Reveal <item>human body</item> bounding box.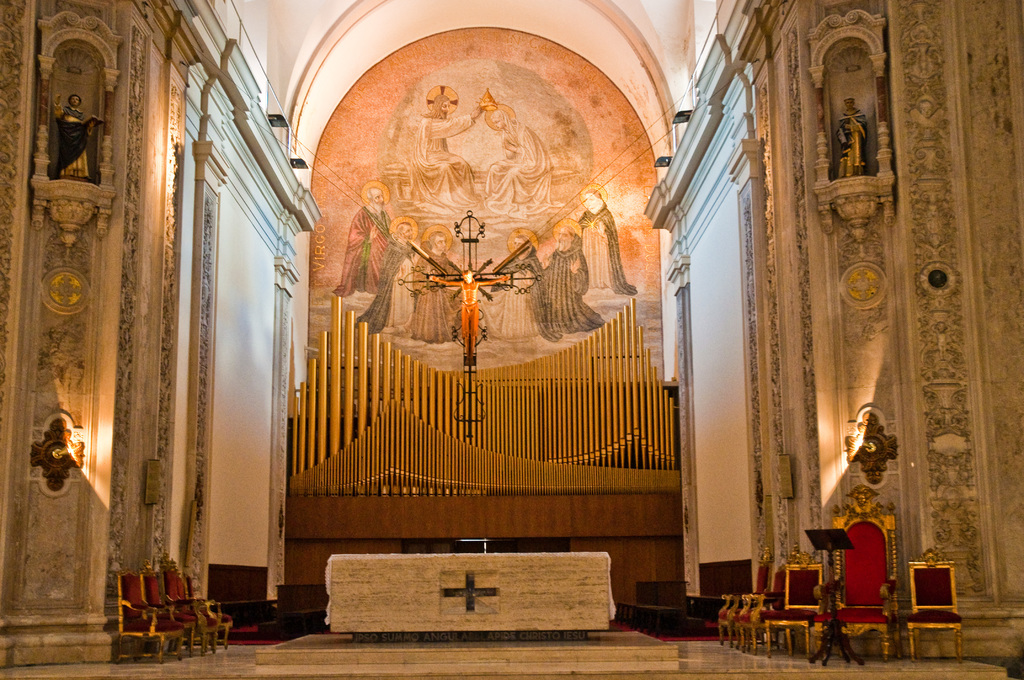
Revealed: (x1=520, y1=223, x2=607, y2=338).
